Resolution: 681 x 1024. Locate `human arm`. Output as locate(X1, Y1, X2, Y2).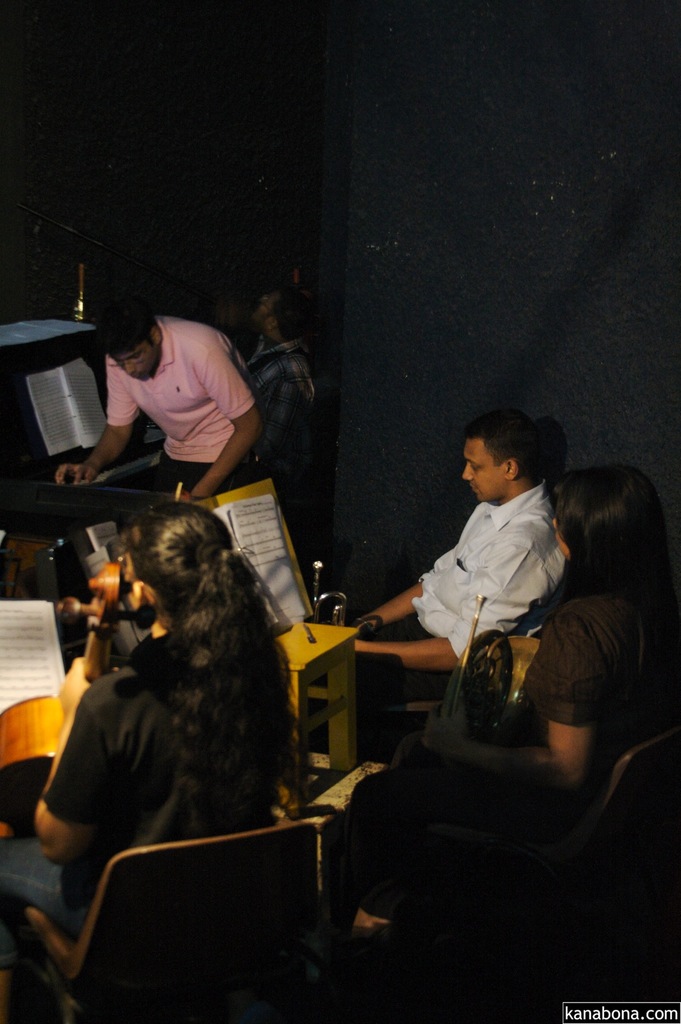
locate(30, 700, 119, 828).
